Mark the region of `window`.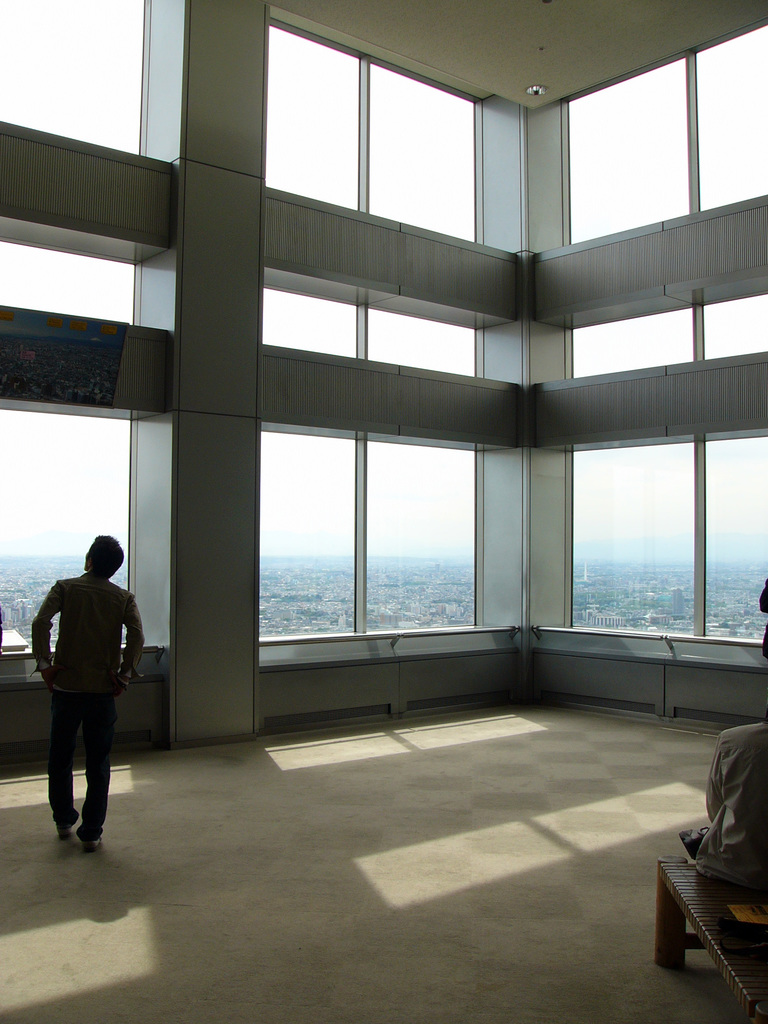
Region: [left=2, top=237, right=138, bottom=323].
